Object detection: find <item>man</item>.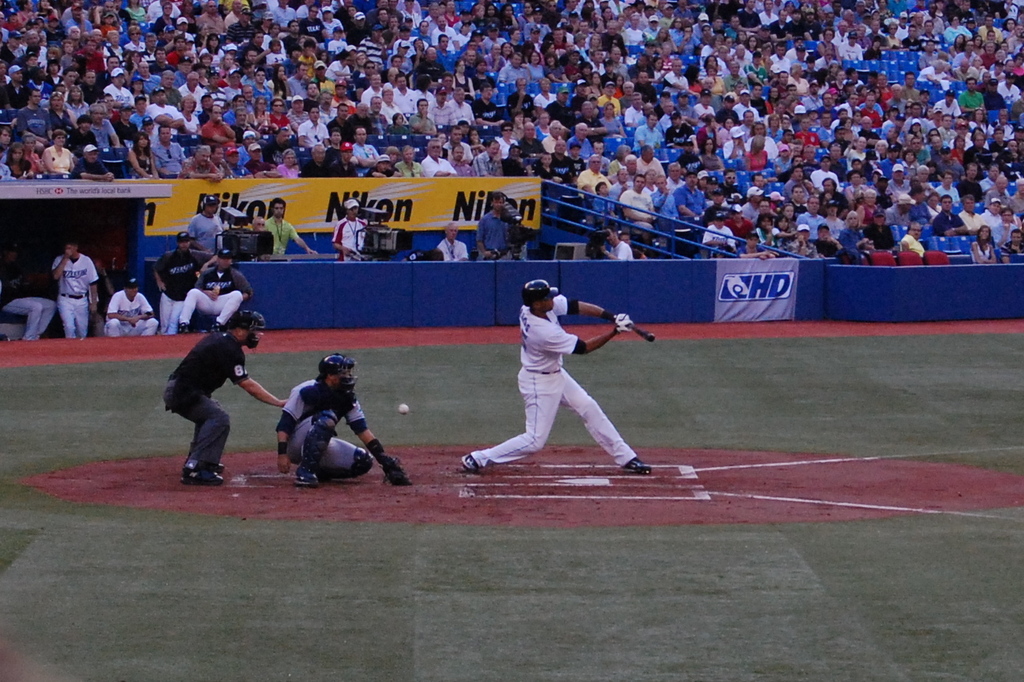
{"x1": 45, "y1": 235, "x2": 99, "y2": 343}.
